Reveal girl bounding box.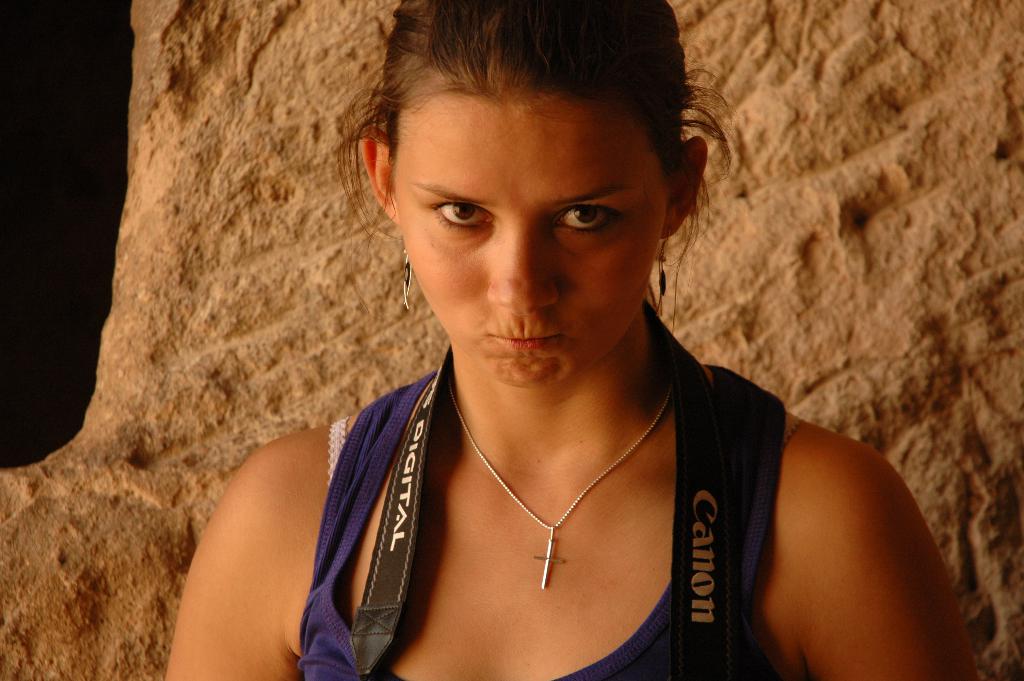
Revealed: (162, 0, 984, 680).
